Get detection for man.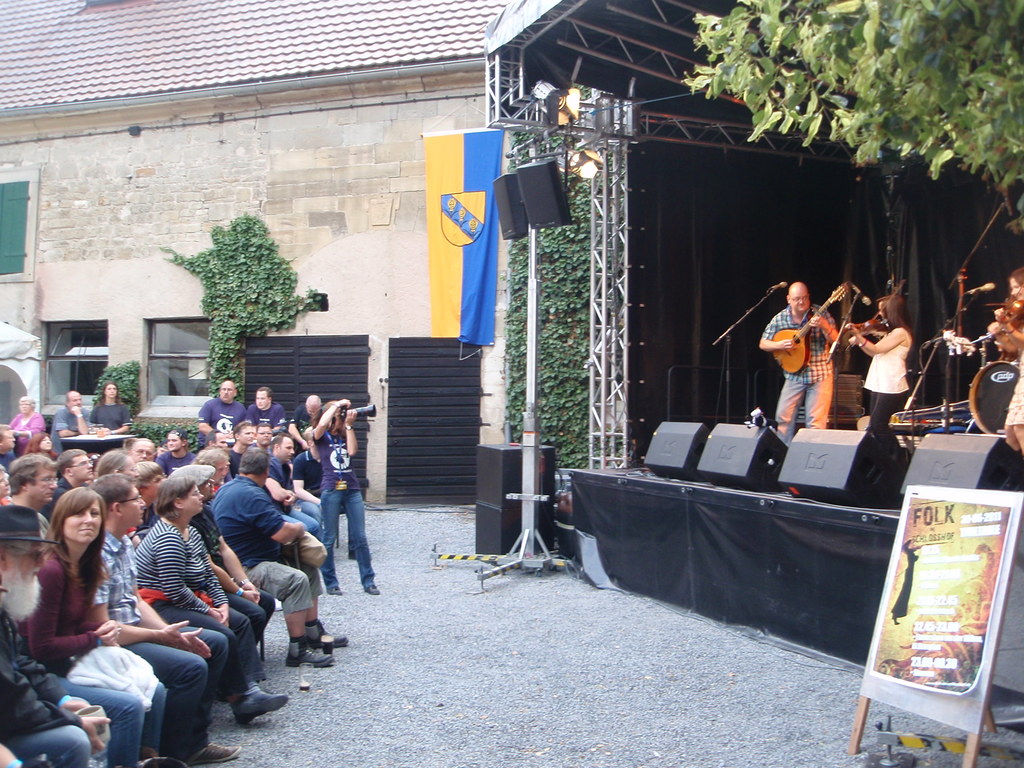
Detection: [x1=250, y1=384, x2=289, y2=433].
